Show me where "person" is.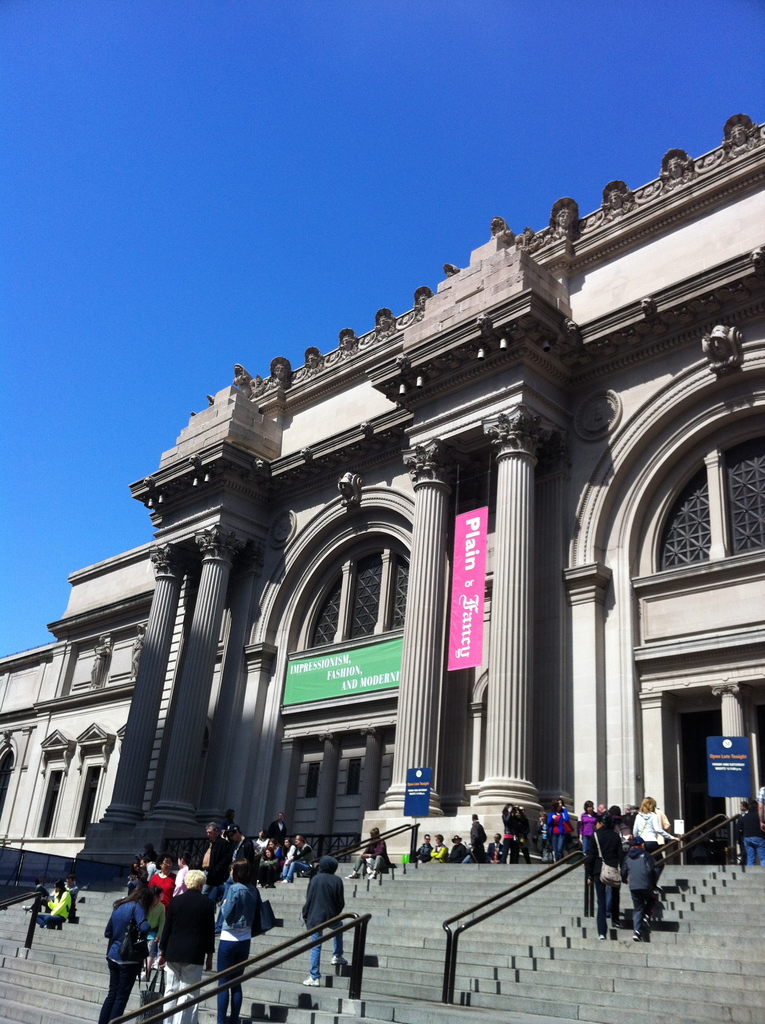
"person" is at bbox=(595, 801, 611, 815).
